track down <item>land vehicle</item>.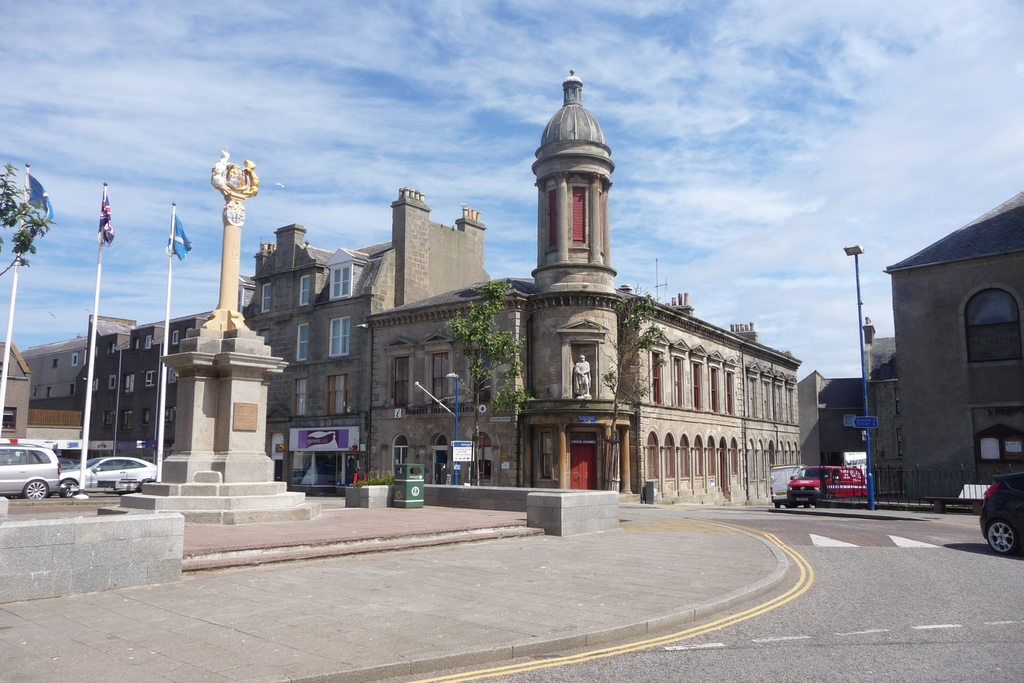
Tracked to region(61, 454, 158, 495).
